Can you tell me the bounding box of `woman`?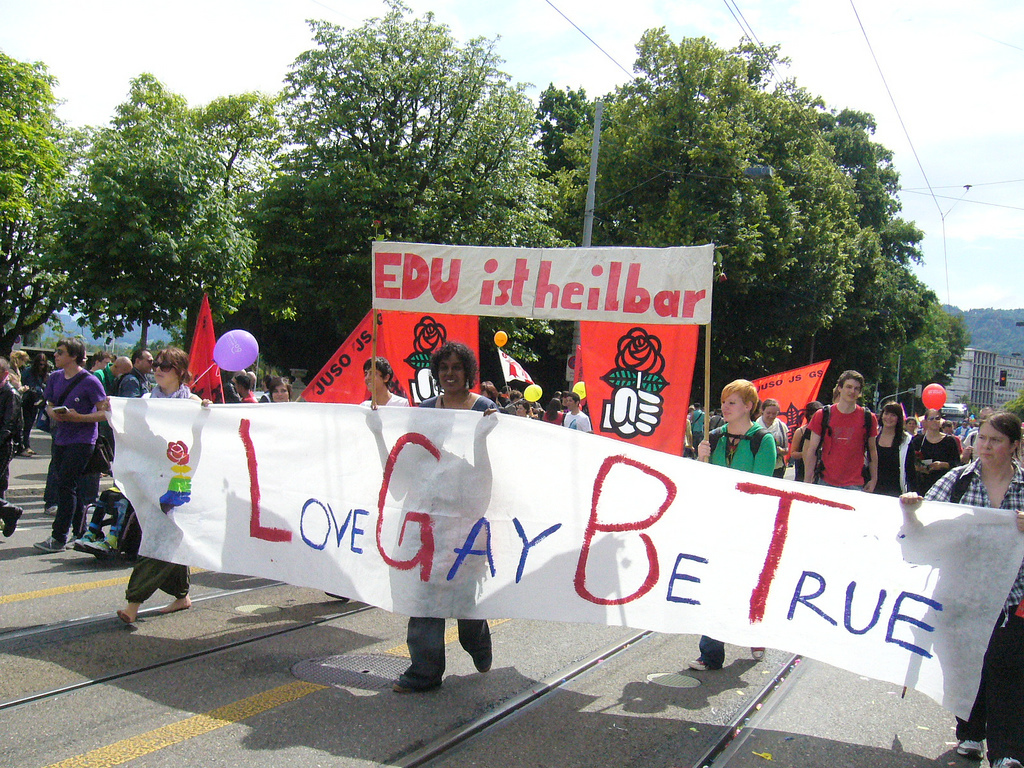
96/344/204/623.
